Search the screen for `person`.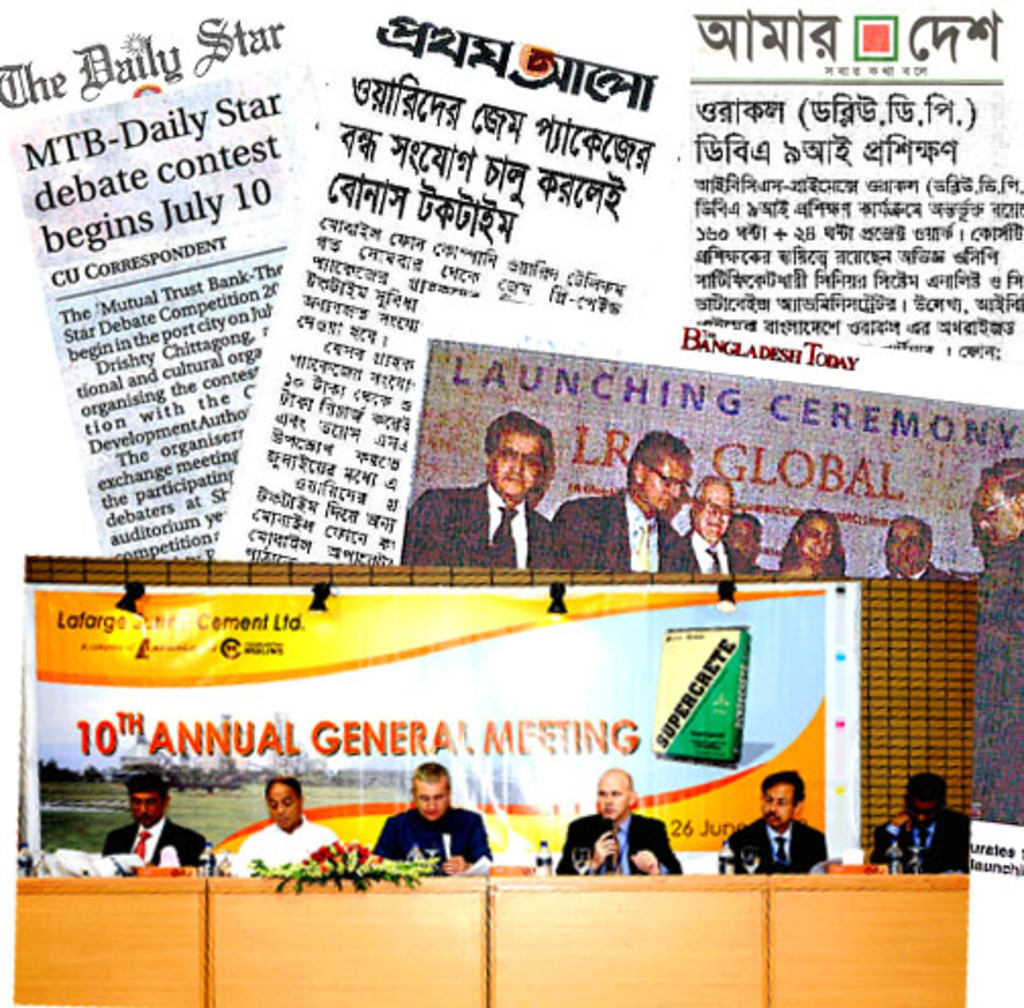
Found at box(975, 450, 1022, 829).
